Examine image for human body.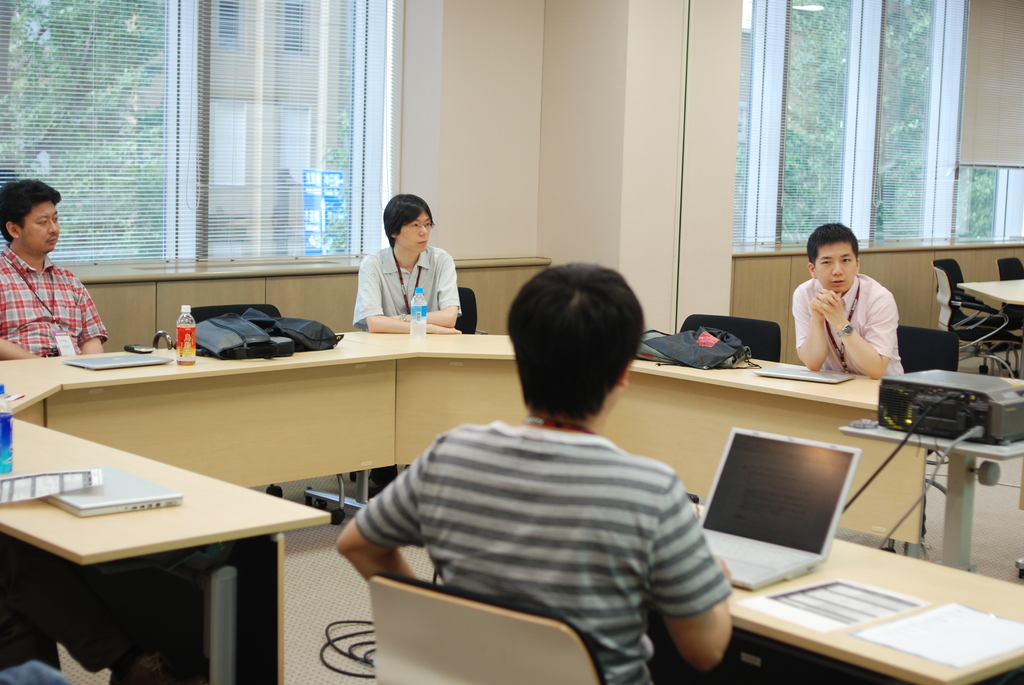
Examination result: detection(790, 270, 908, 376).
